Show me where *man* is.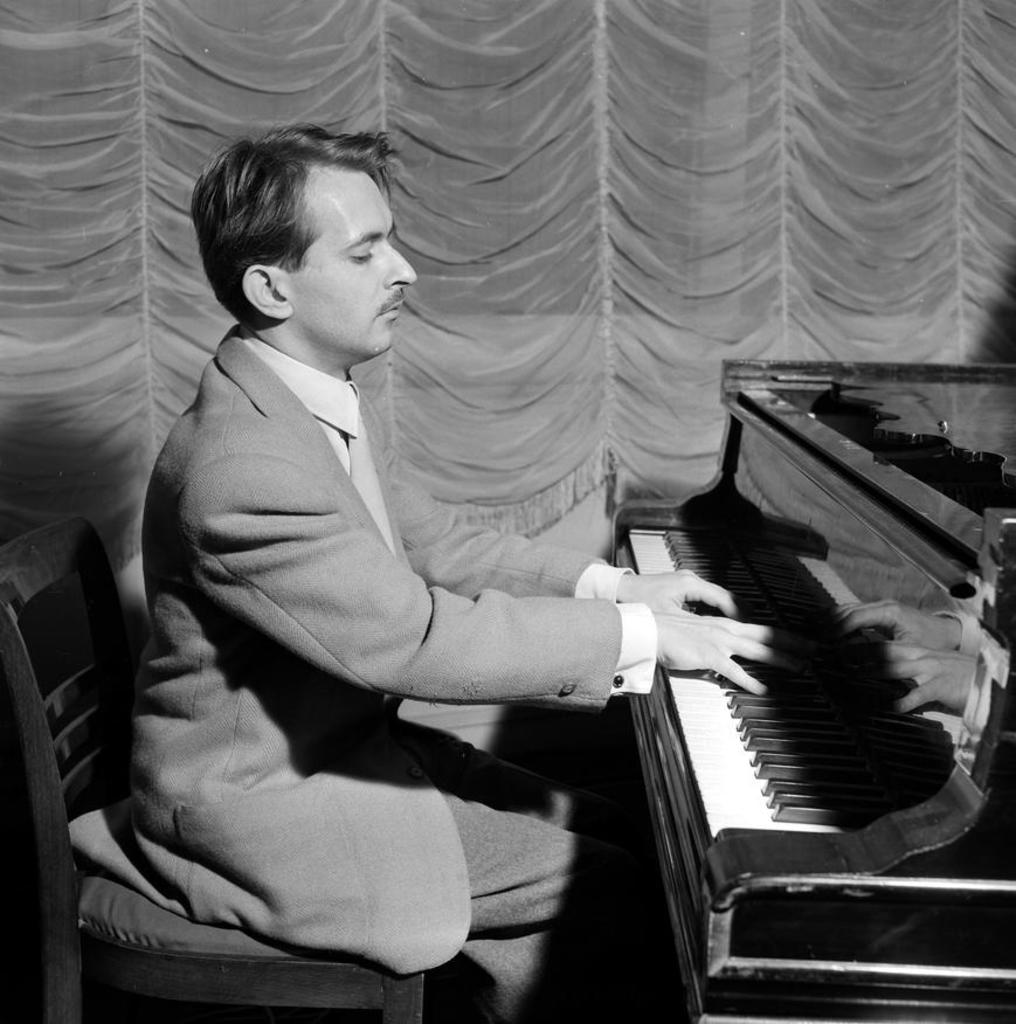
*man* is at region(68, 125, 800, 1023).
